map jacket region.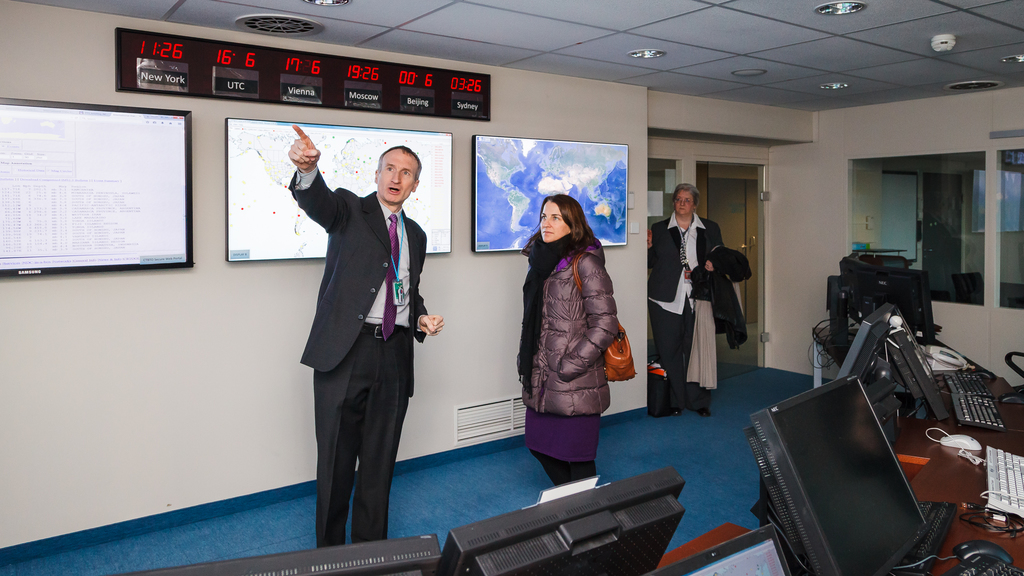
Mapped to <bbox>684, 241, 760, 351</bbox>.
